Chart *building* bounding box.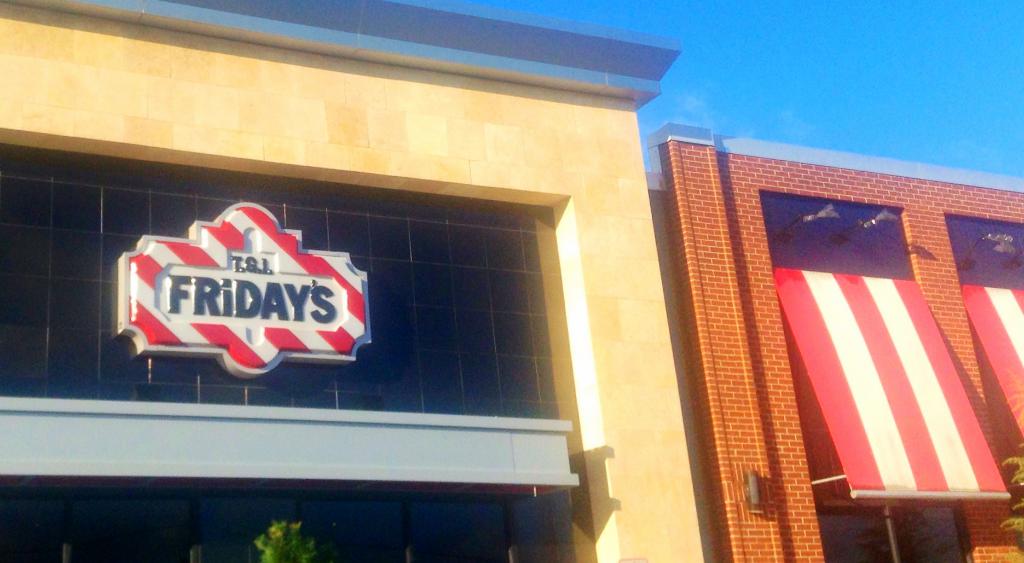
Charted: <region>647, 120, 1023, 562</region>.
